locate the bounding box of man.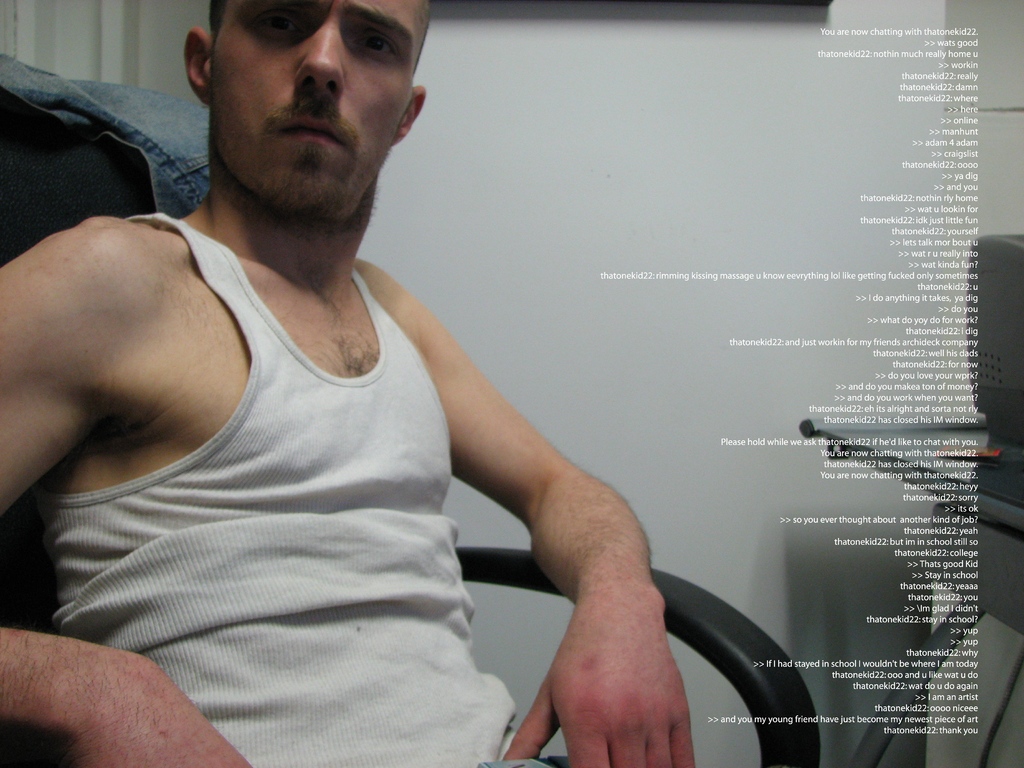
Bounding box: bbox=(0, 0, 694, 767).
